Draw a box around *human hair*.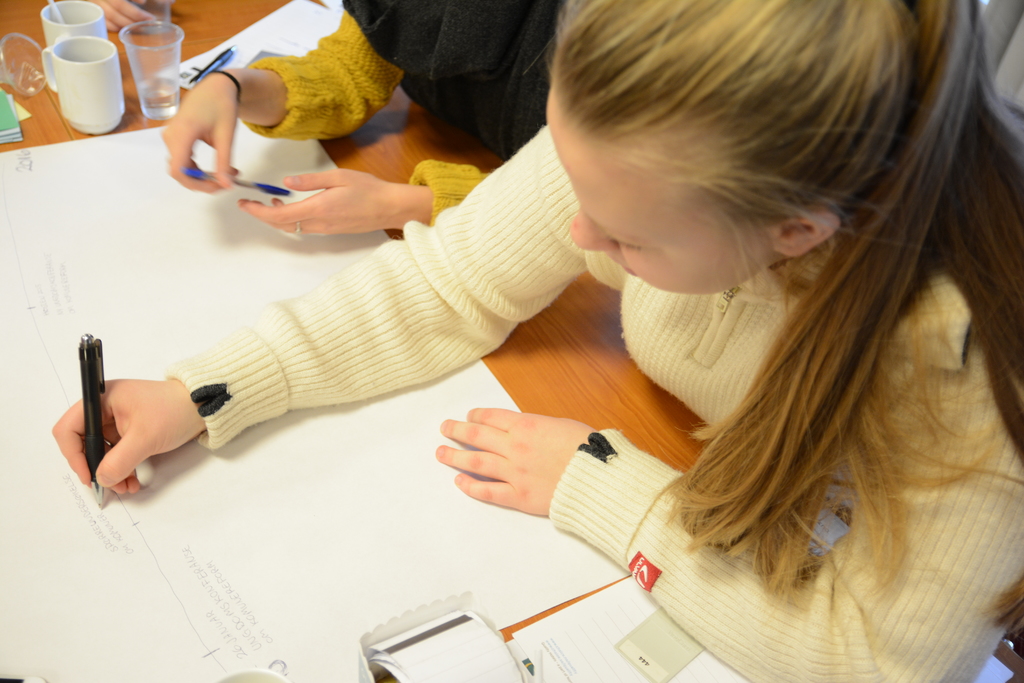
(x1=500, y1=24, x2=995, y2=564).
